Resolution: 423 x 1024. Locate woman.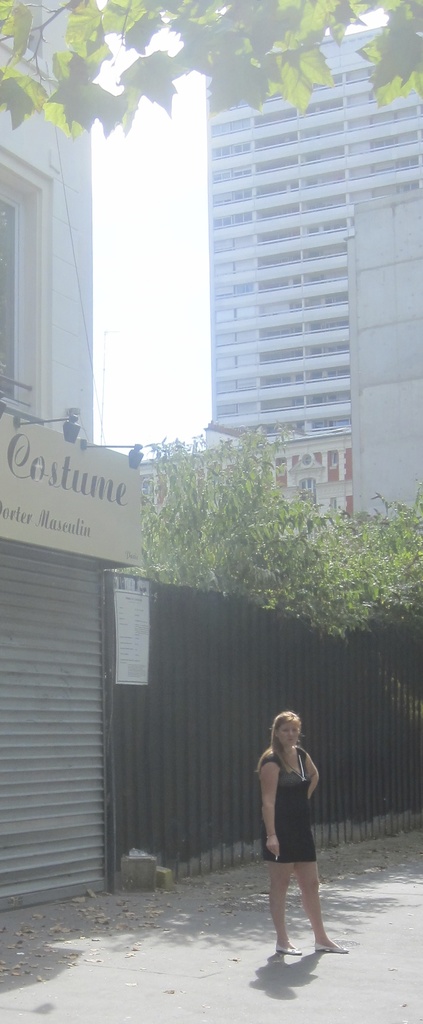
left=253, top=700, right=340, bottom=967.
